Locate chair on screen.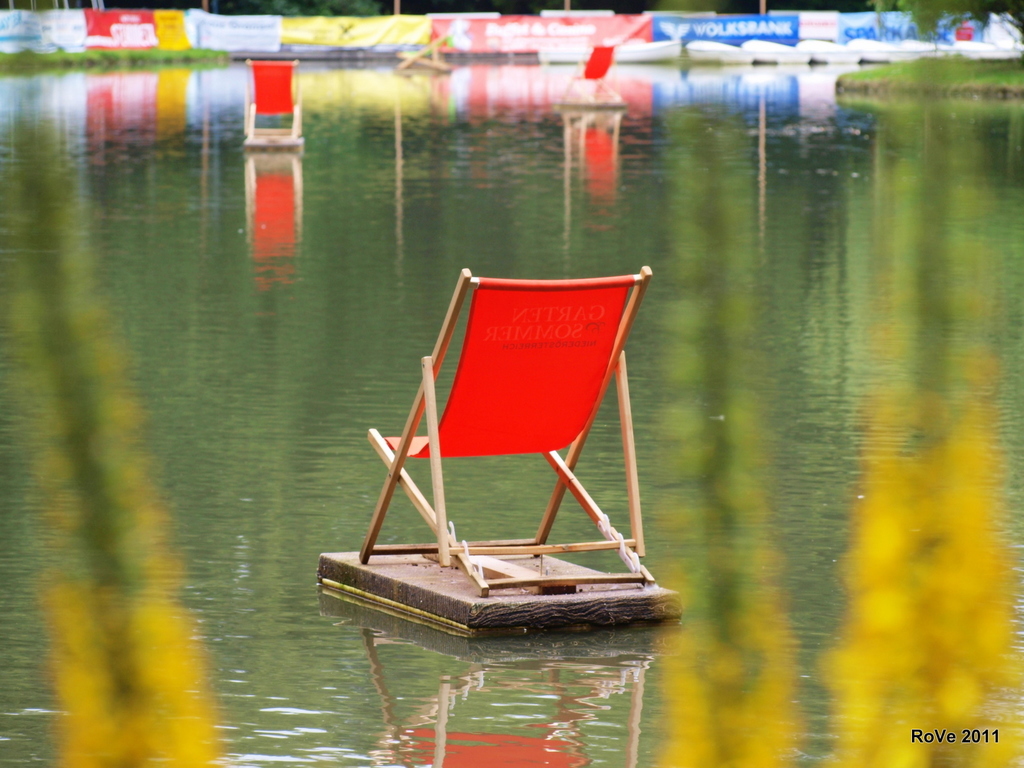
On screen at 241/60/301/144.
